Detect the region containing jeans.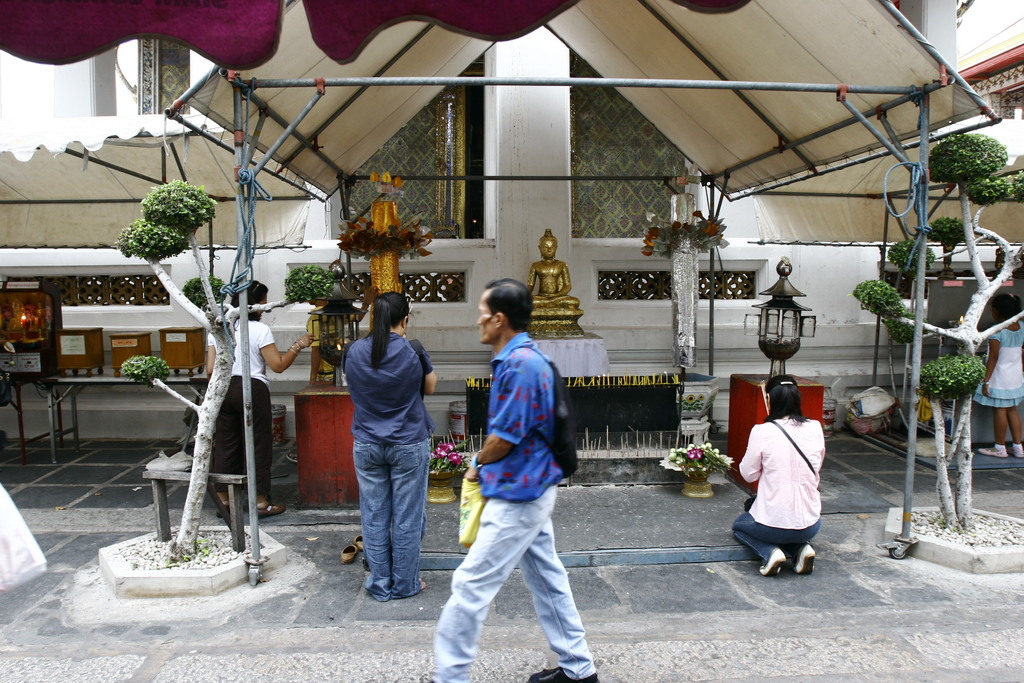
351, 434, 431, 603.
